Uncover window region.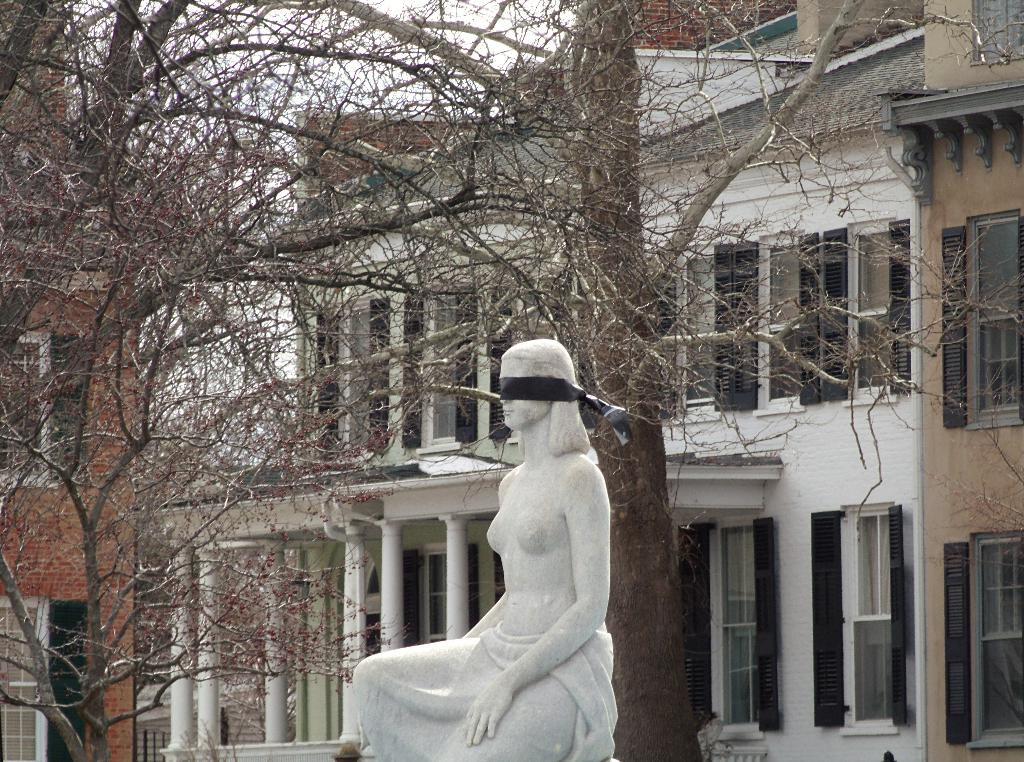
Uncovered: <box>952,531,1023,756</box>.
